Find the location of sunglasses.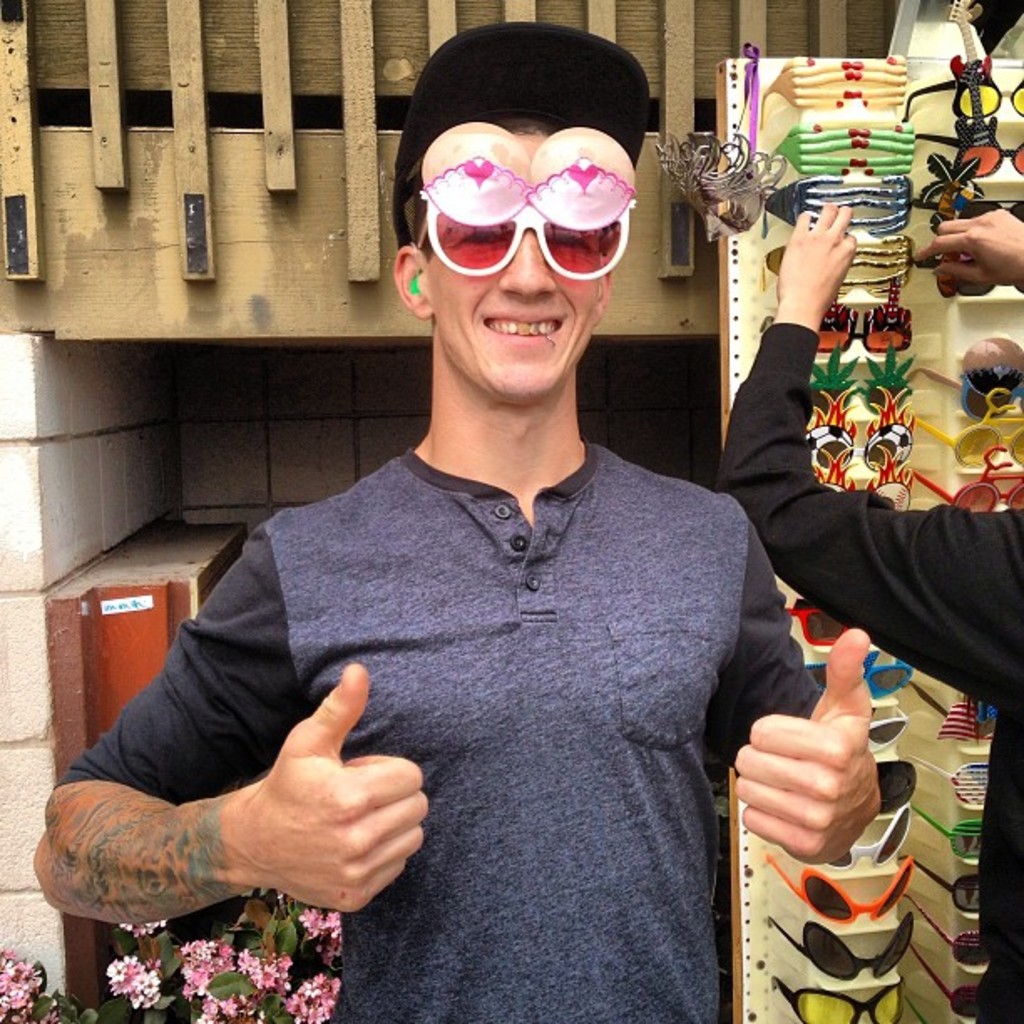
Location: <bbox>761, 905, 919, 984</bbox>.
